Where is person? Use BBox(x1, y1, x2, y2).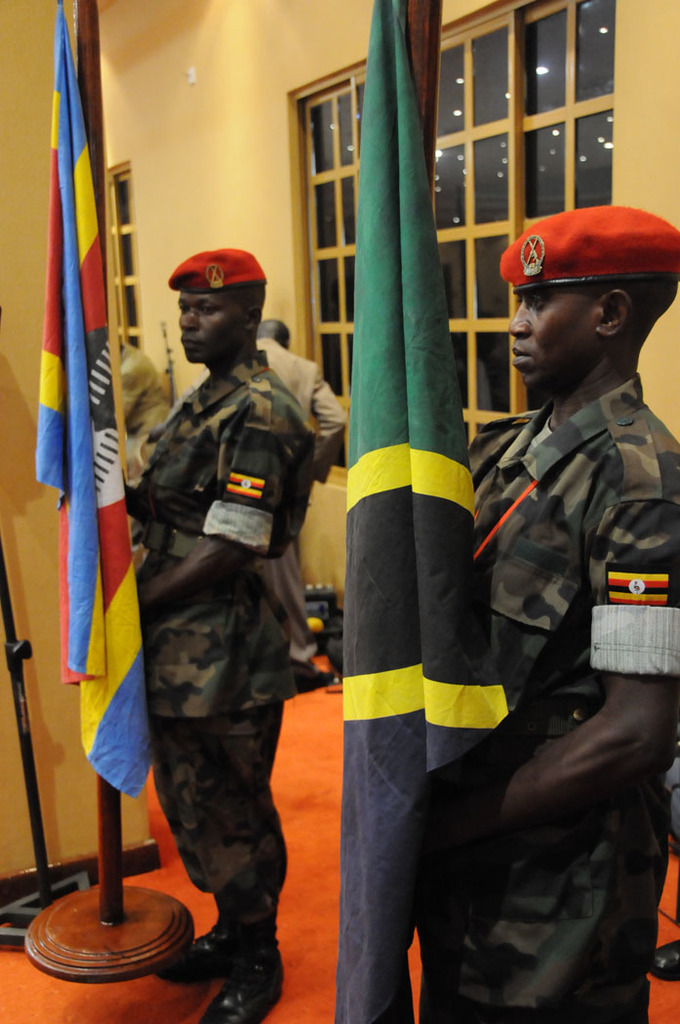
BBox(254, 320, 347, 664).
